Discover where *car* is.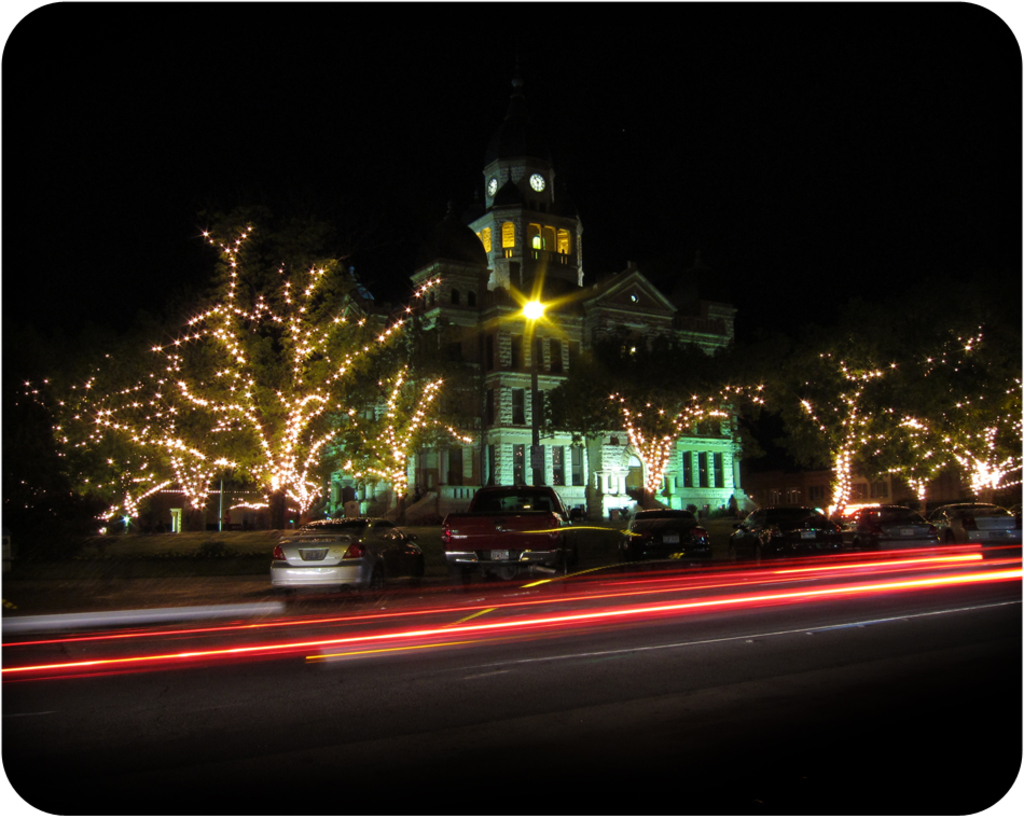
Discovered at region(265, 512, 429, 598).
